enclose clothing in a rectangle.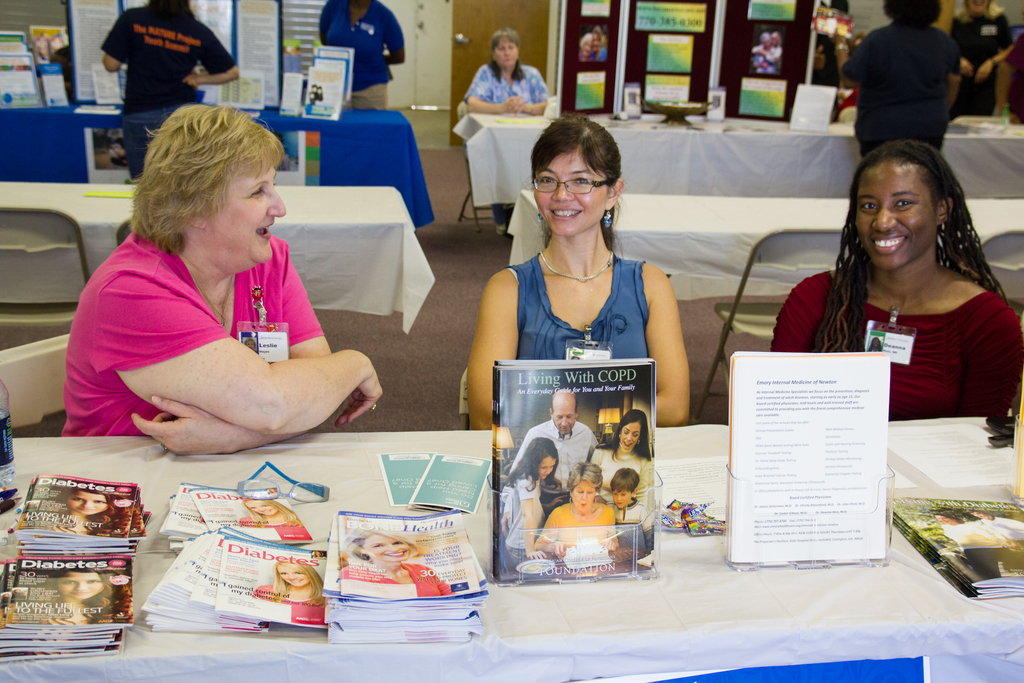
detection(540, 502, 621, 544).
